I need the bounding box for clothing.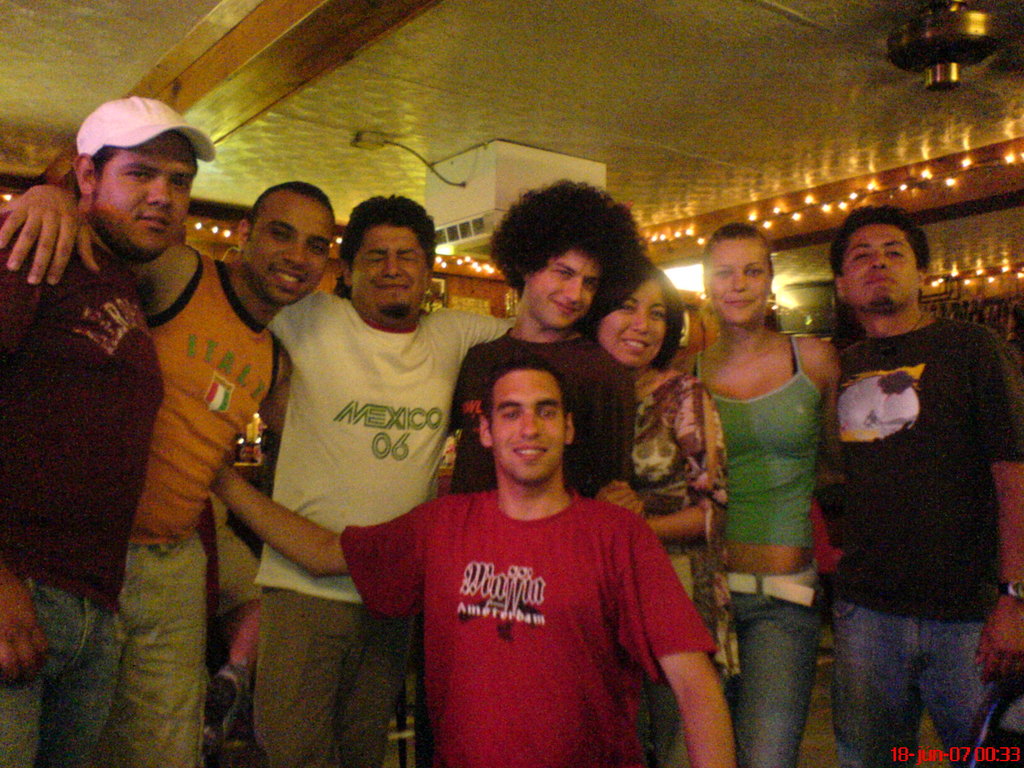
Here it is: <region>628, 373, 728, 705</region>.
